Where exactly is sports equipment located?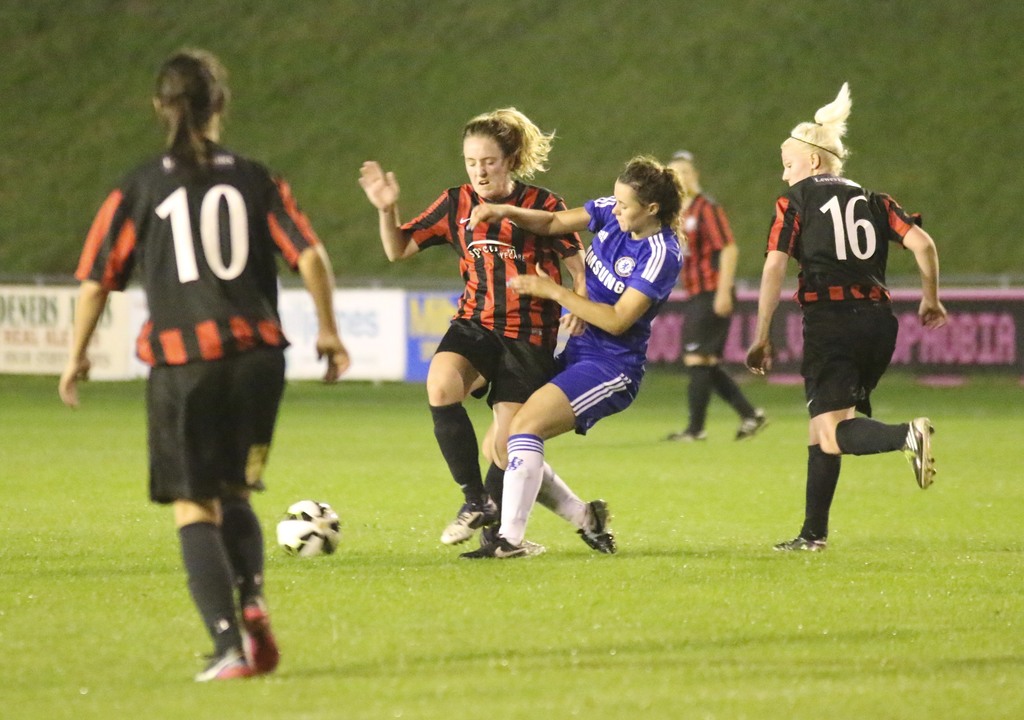
Its bounding box is region(276, 501, 338, 560).
